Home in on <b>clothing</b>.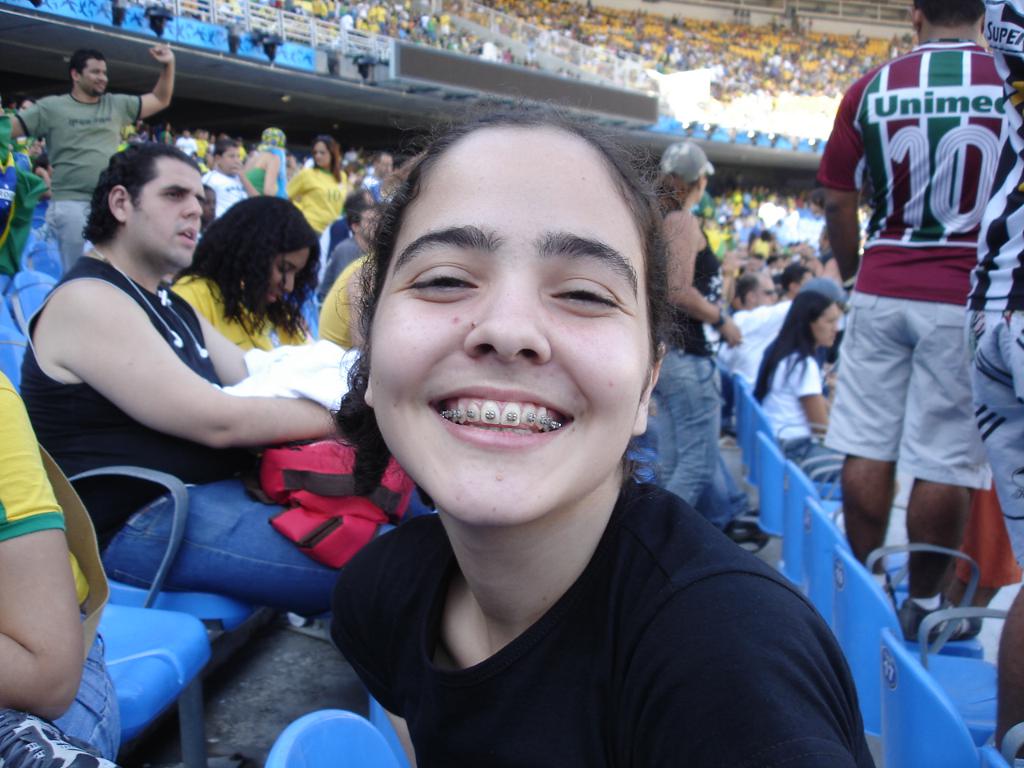
Homed in at 200:166:240:230.
